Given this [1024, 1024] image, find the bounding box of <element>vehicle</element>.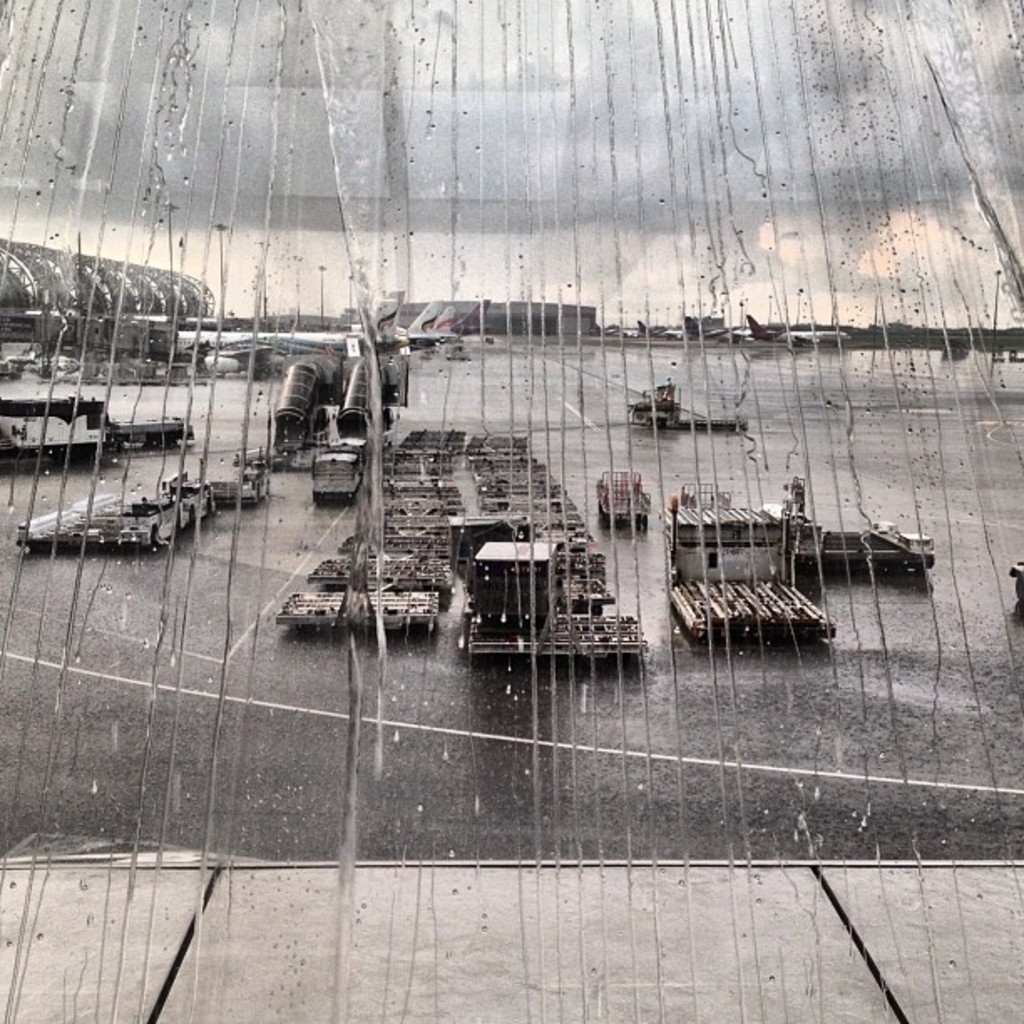
<box>599,468,646,534</box>.
